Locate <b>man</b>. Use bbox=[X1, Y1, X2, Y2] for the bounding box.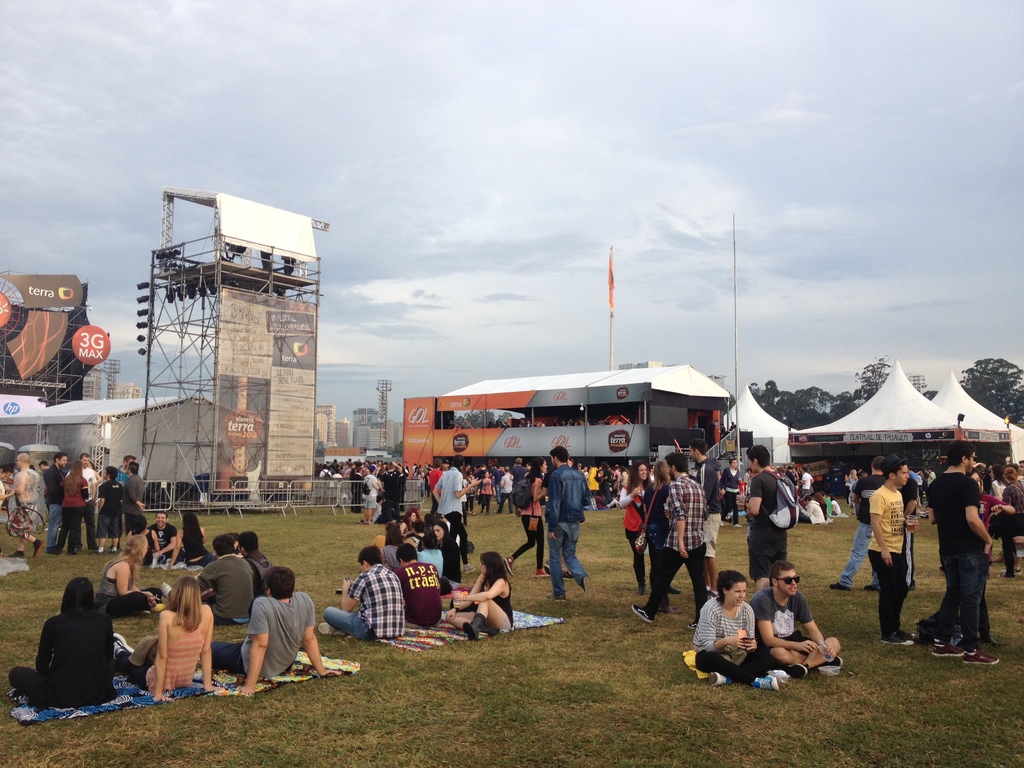
bbox=[632, 450, 714, 623].
